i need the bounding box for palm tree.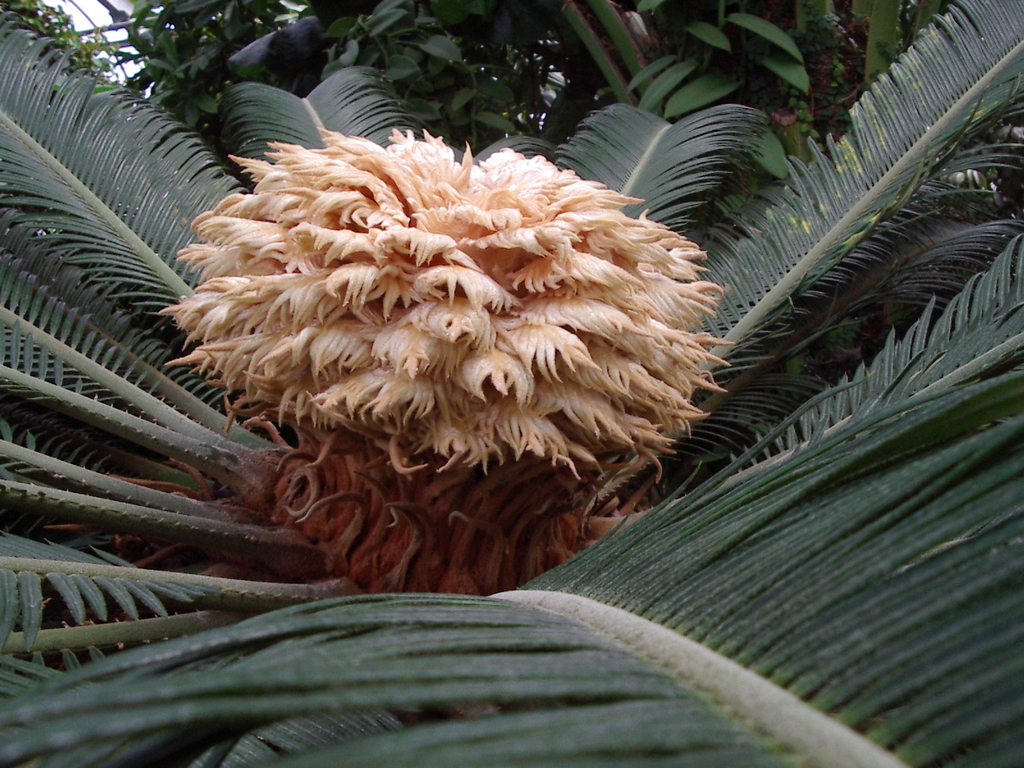
Here it is: BBox(0, 0, 1023, 767).
